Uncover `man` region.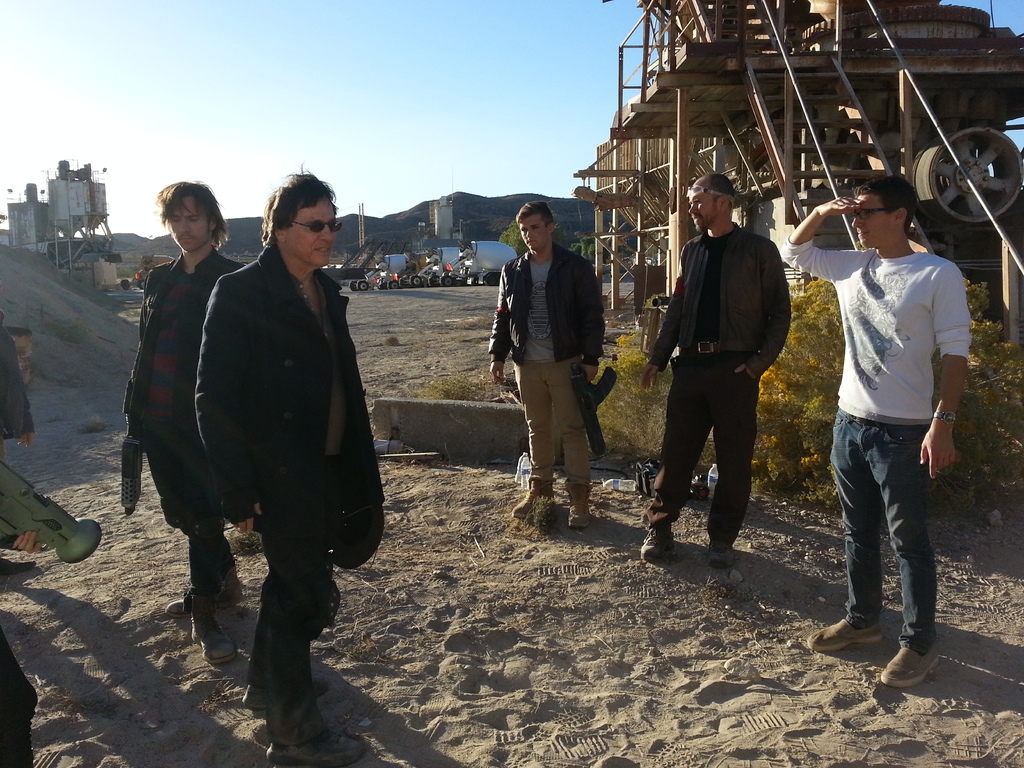
Uncovered: BBox(195, 168, 388, 767).
